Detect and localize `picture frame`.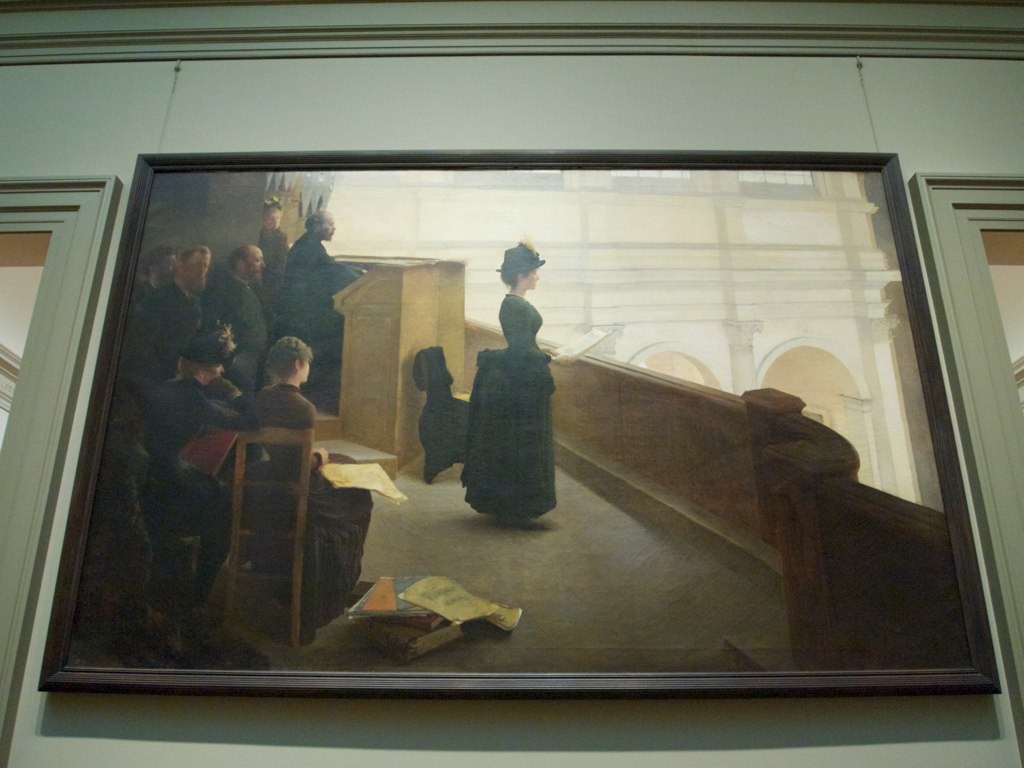
Localized at 39,151,1004,694.
